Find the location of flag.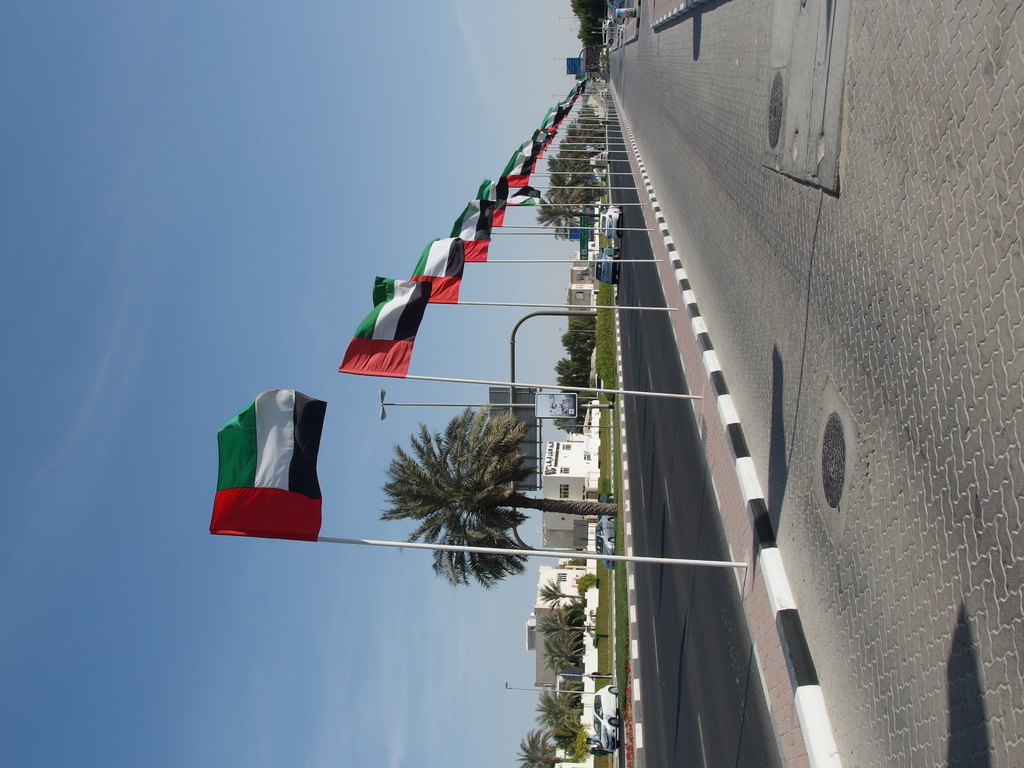
Location: bbox=(497, 175, 537, 204).
